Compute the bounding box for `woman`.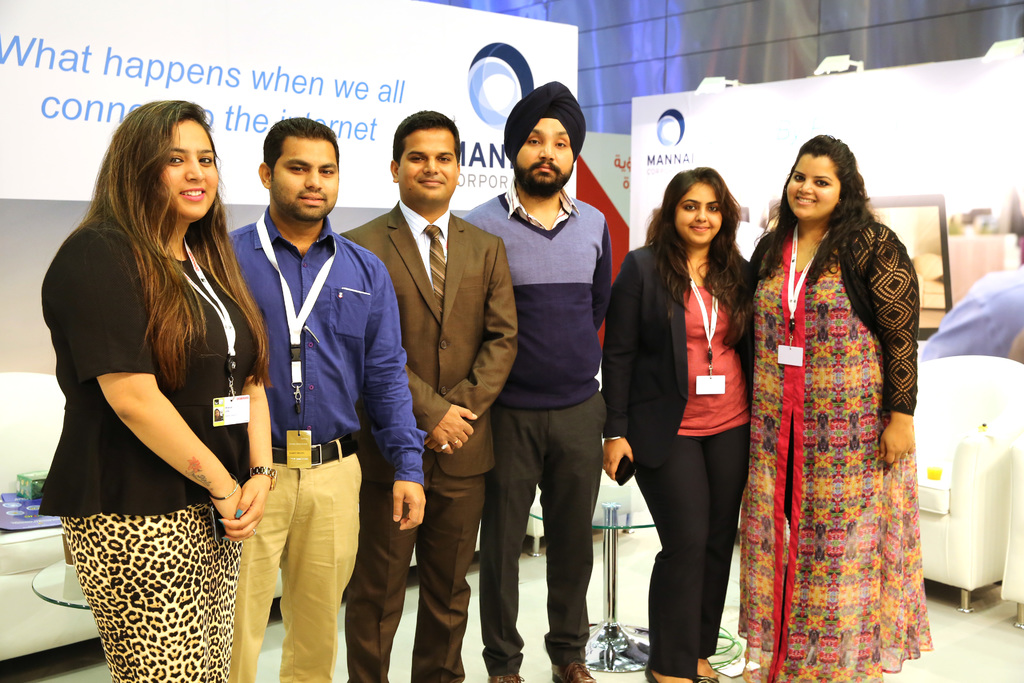
[left=740, top=133, right=939, bottom=682].
